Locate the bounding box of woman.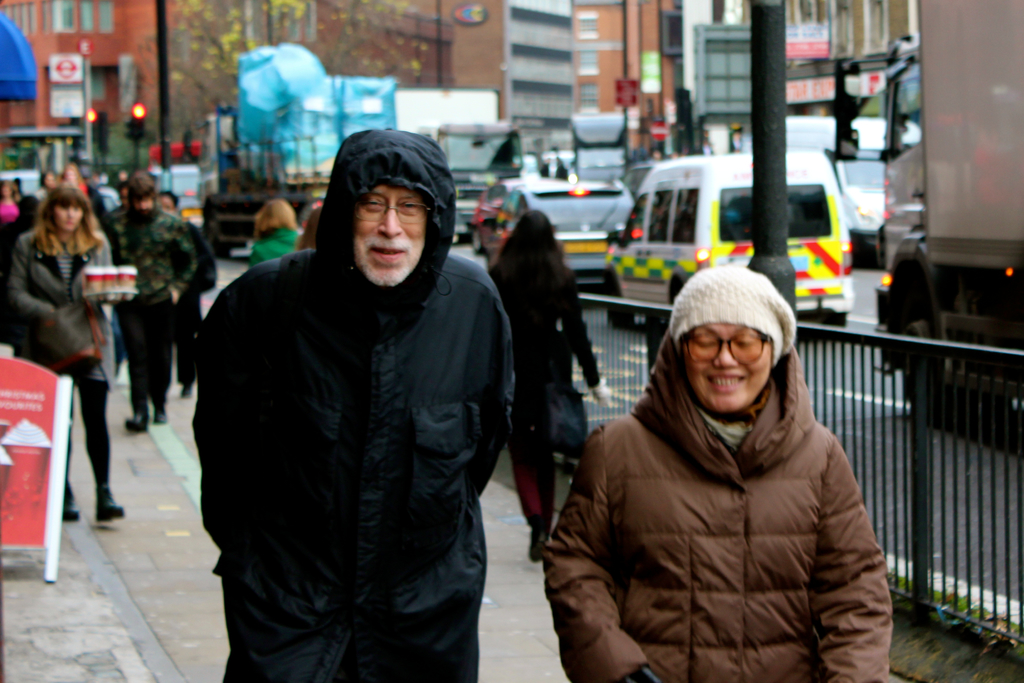
Bounding box: locate(491, 210, 612, 561).
